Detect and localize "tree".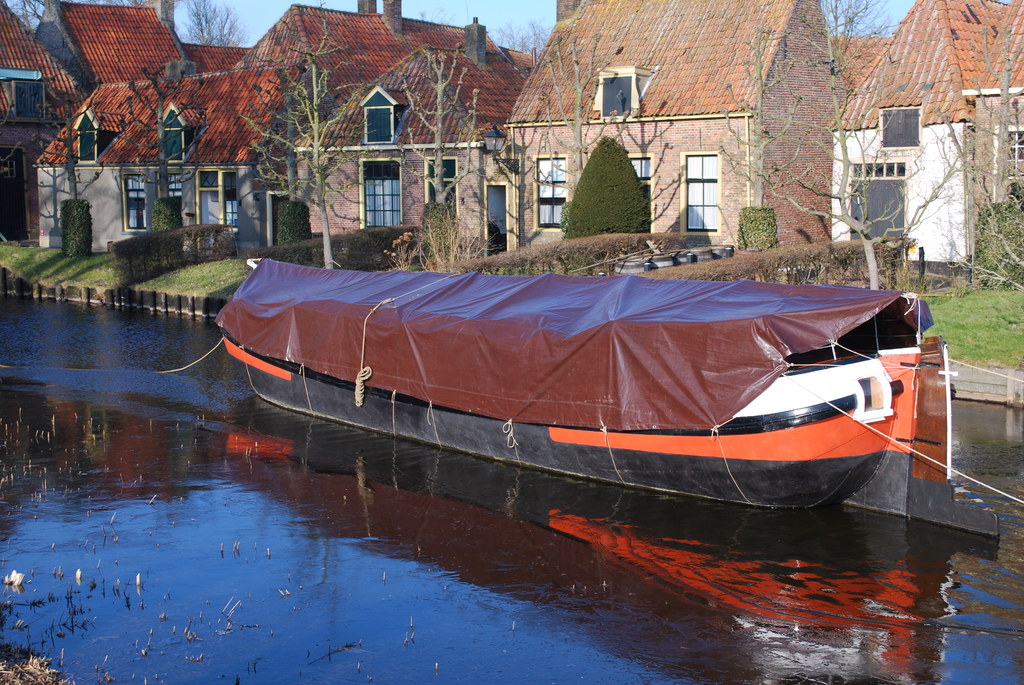
Localized at detection(22, 80, 108, 205).
